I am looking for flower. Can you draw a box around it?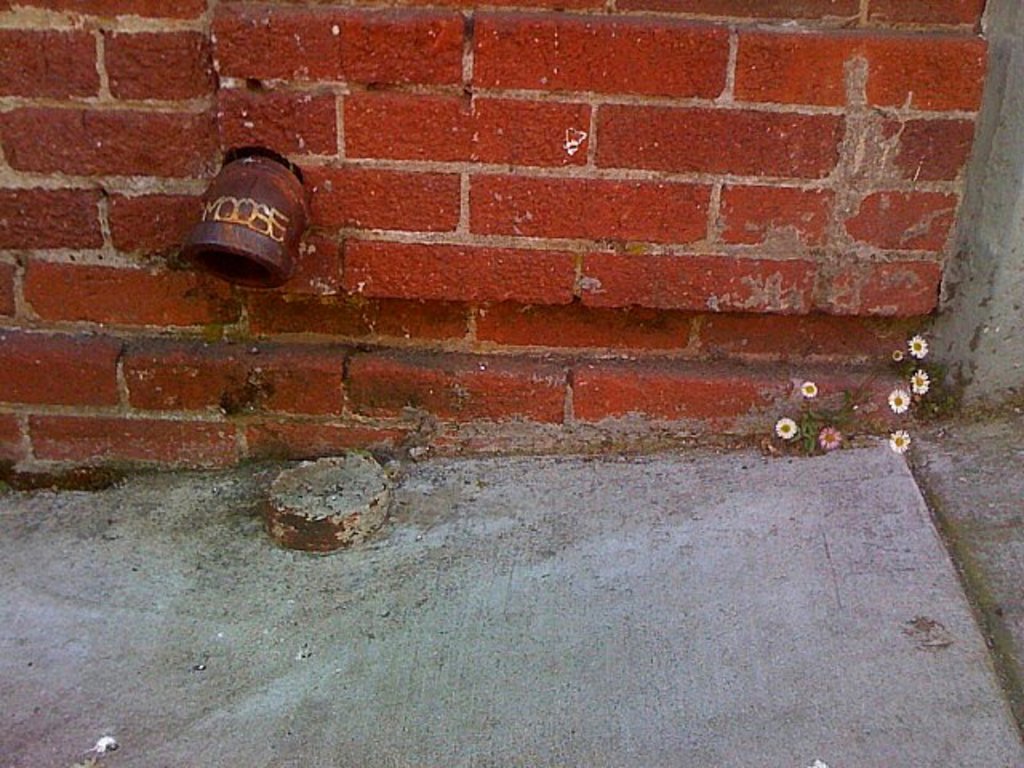
Sure, the bounding box is bbox(909, 338, 930, 360).
